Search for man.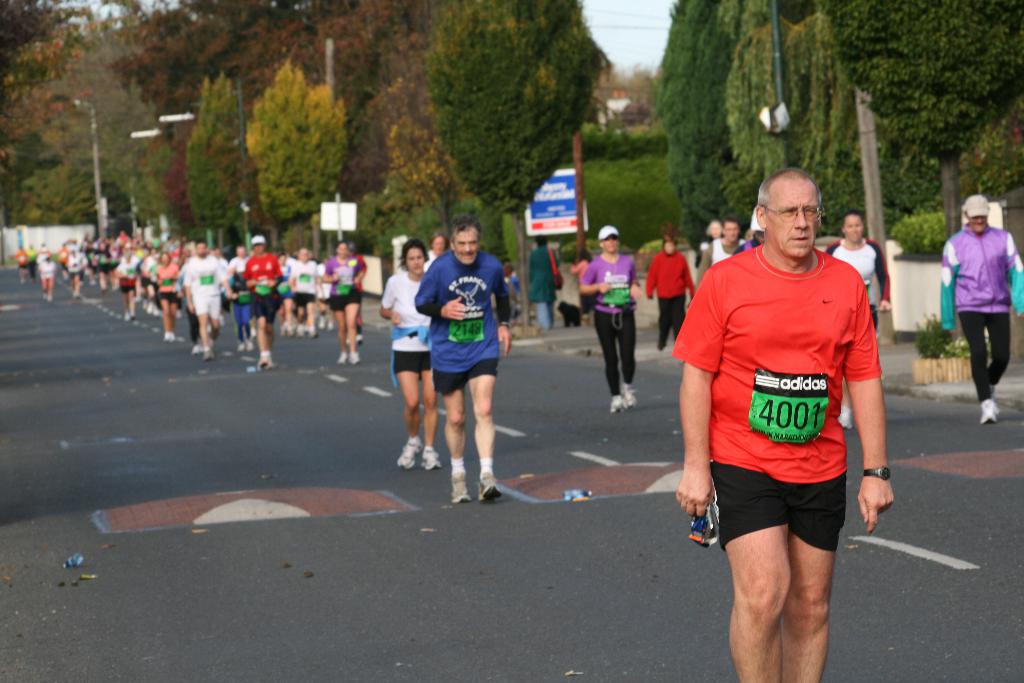
Found at x1=696, y1=218, x2=746, y2=289.
